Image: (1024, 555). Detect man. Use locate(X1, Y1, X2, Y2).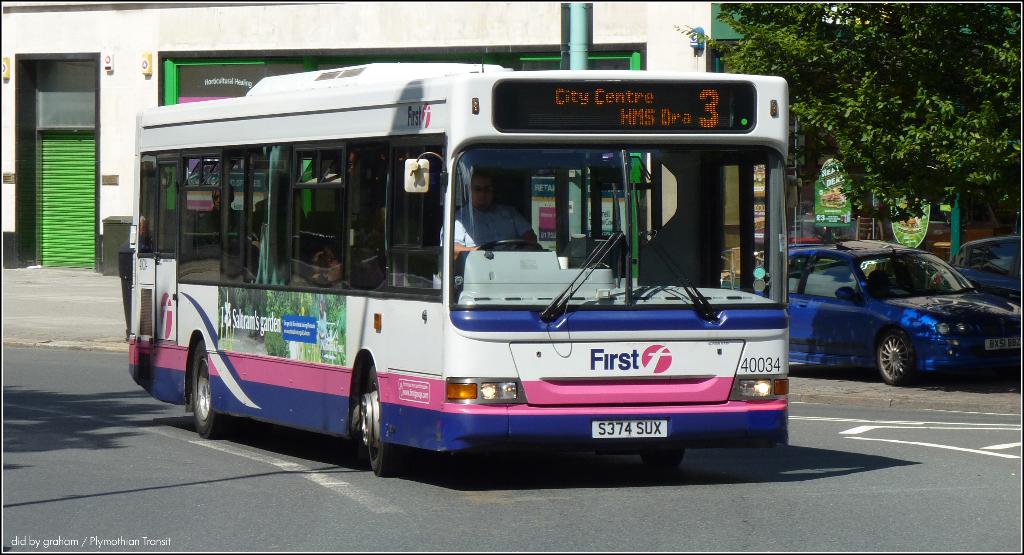
locate(435, 165, 534, 259).
